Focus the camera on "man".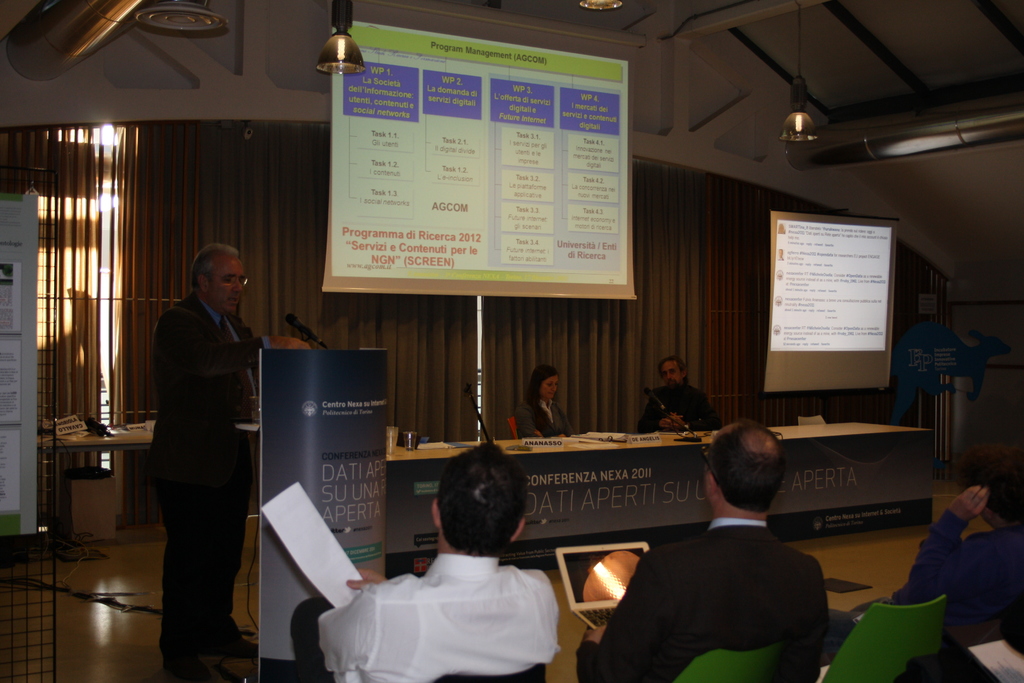
Focus region: <box>283,441,560,682</box>.
